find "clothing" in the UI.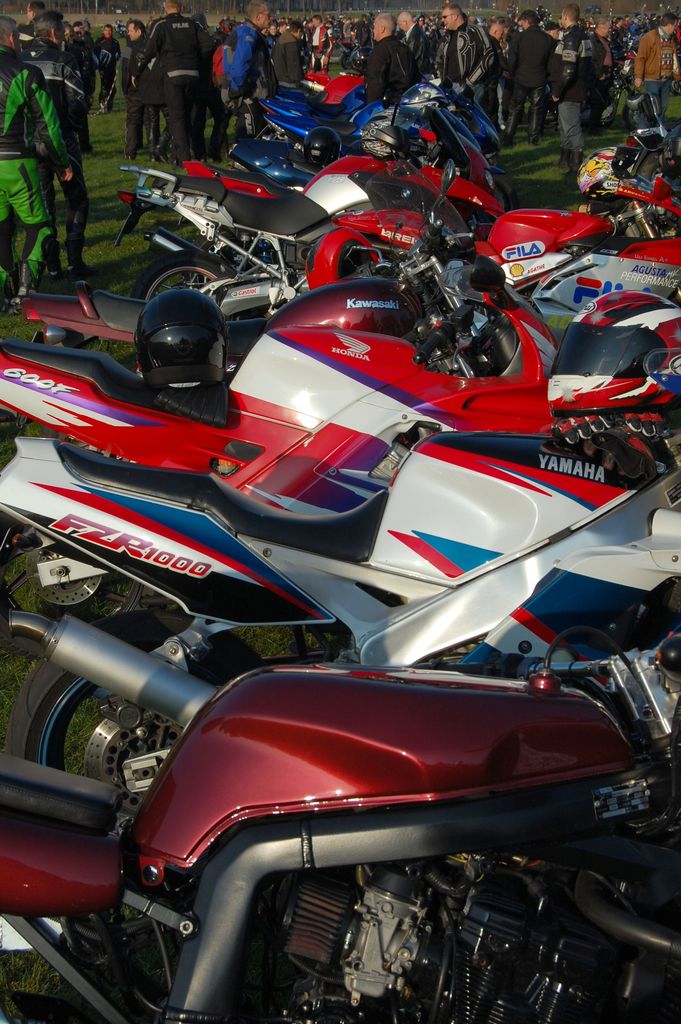
UI element at x1=267 y1=29 x2=298 y2=90.
